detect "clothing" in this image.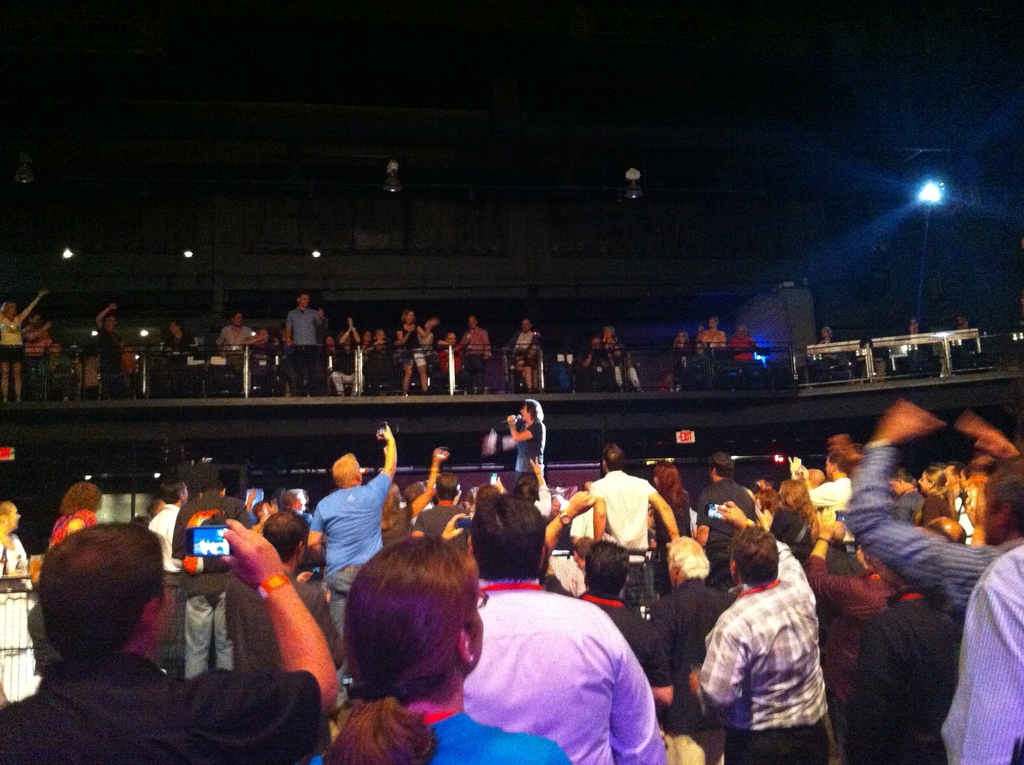
Detection: {"x1": 648, "y1": 580, "x2": 730, "y2": 664}.
